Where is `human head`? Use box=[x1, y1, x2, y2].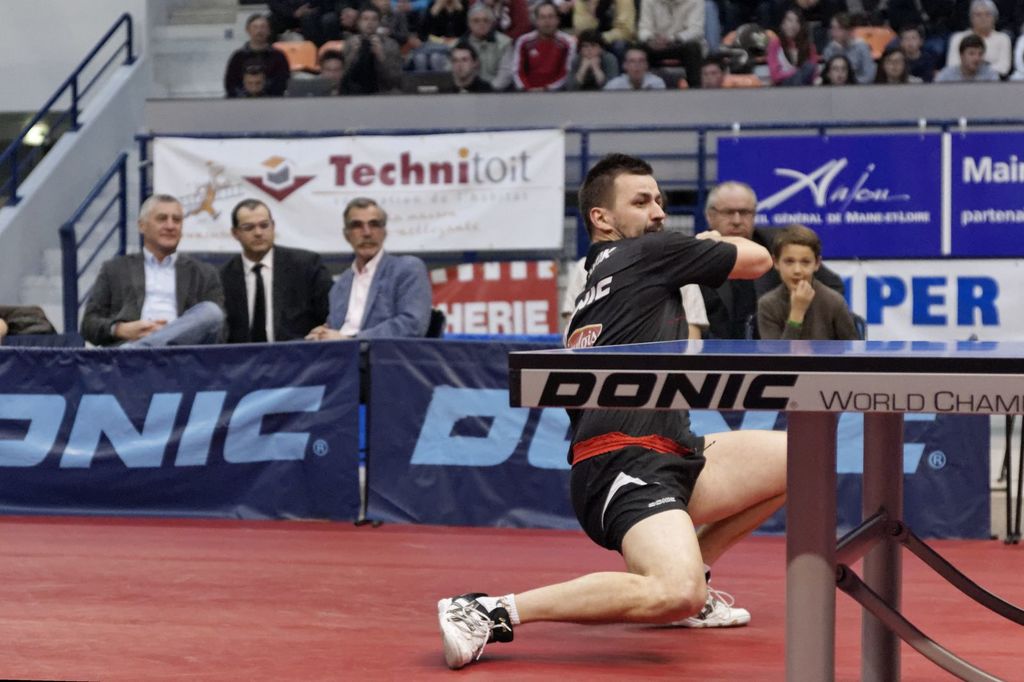
box=[138, 194, 184, 250].
